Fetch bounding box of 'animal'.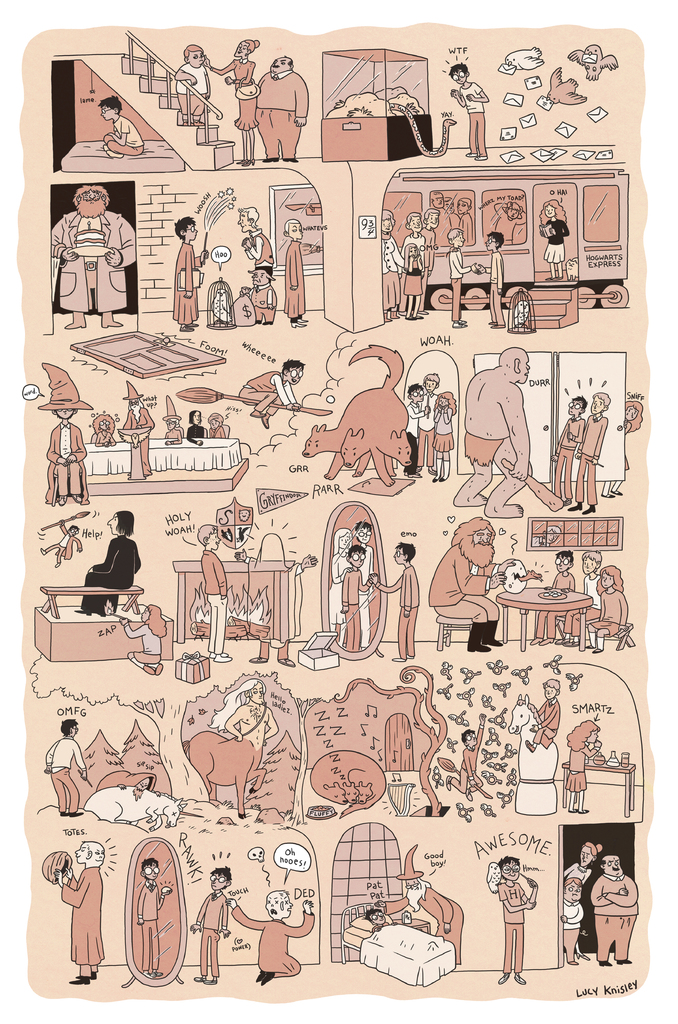
Bbox: 508:693:559:779.
